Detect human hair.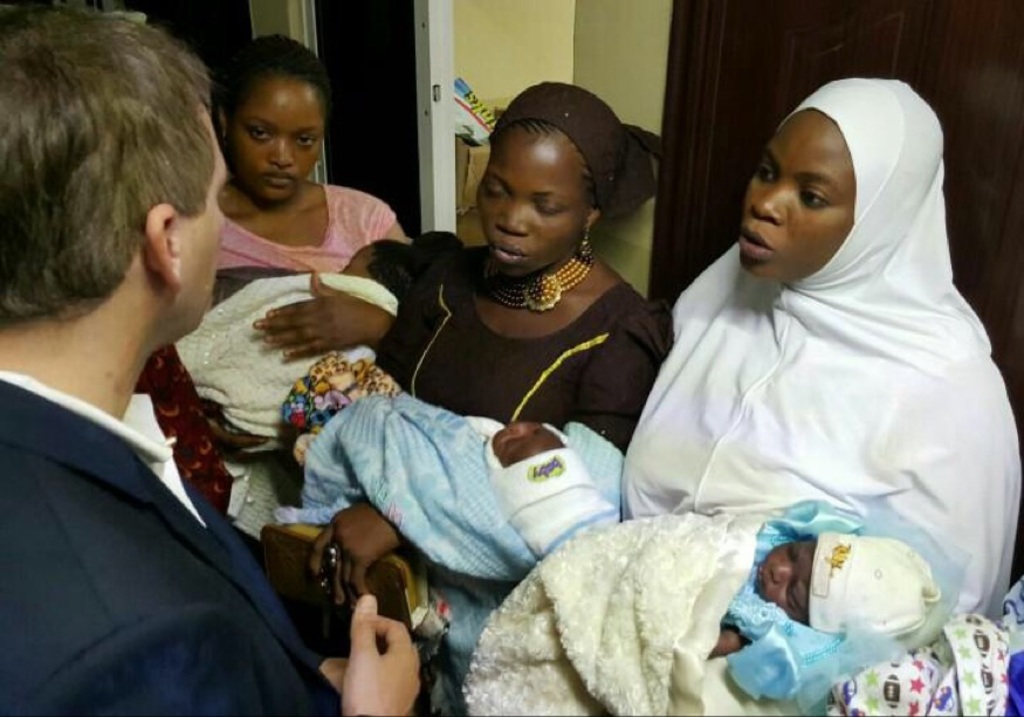
Detected at crop(494, 125, 595, 206).
